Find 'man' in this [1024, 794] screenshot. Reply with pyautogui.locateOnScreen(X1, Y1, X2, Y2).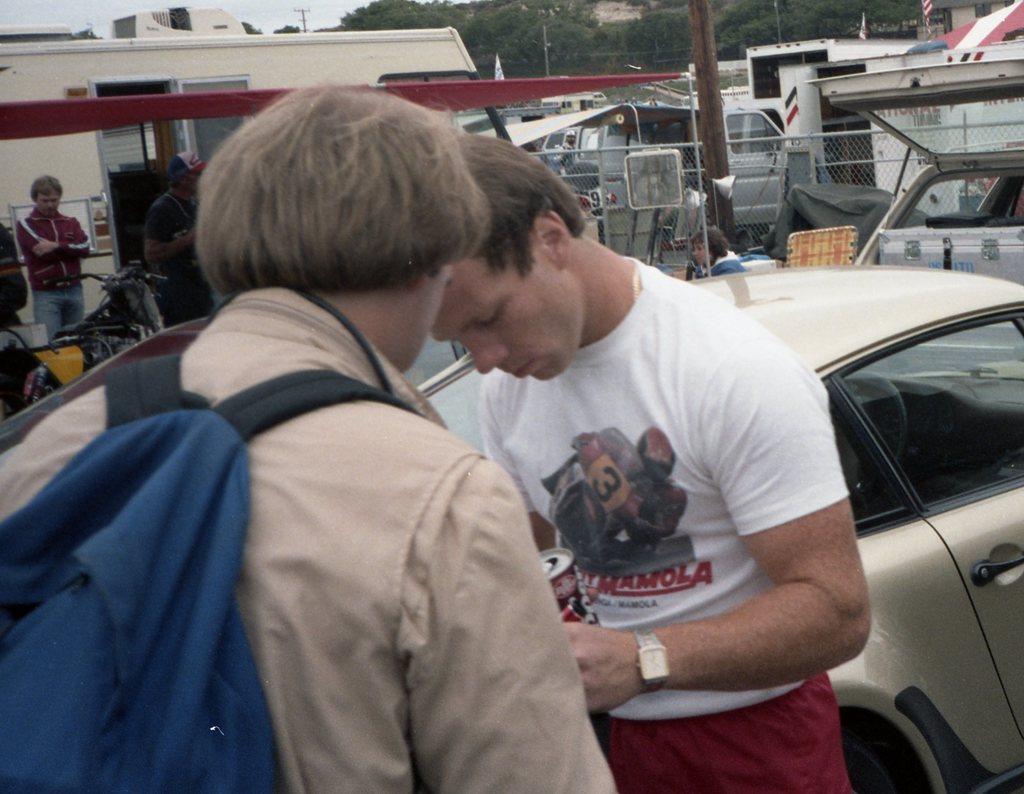
pyautogui.locateOnScreen(444, 201, 908, 746).
